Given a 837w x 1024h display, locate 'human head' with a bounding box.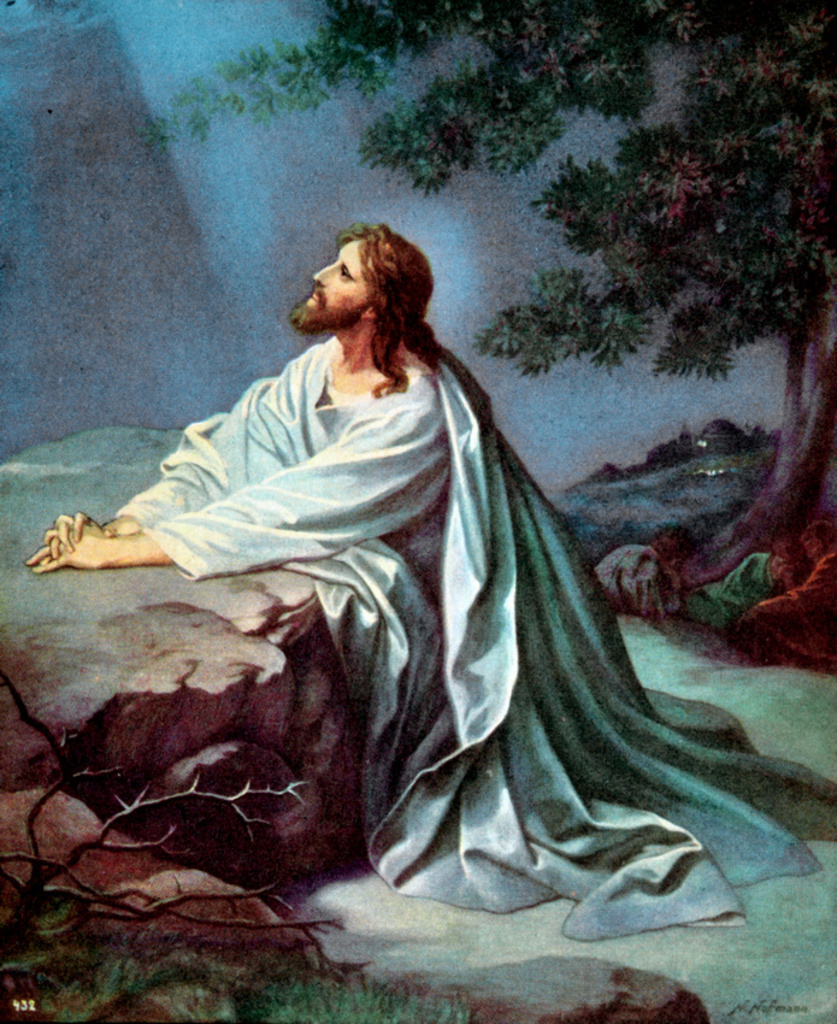
Located: BBox(795, 520, 835, 561).
